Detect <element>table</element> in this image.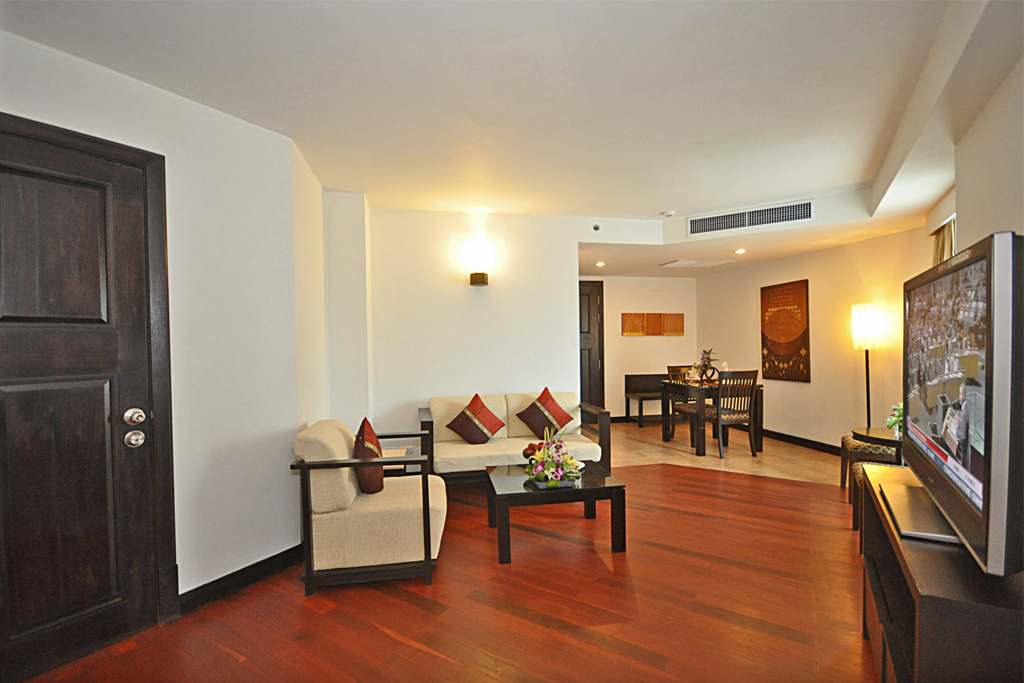
Detection: left=656, top=377, right=760, bottom=456.
